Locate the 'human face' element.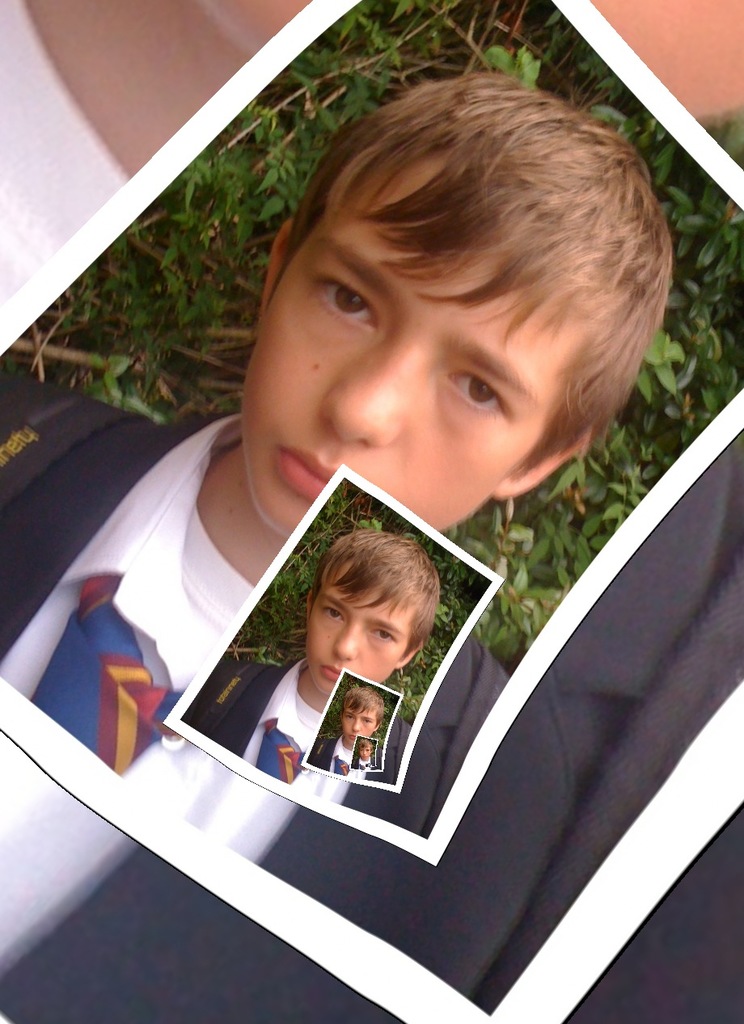
Element bbox: detection(241, 165, 567, 546).
